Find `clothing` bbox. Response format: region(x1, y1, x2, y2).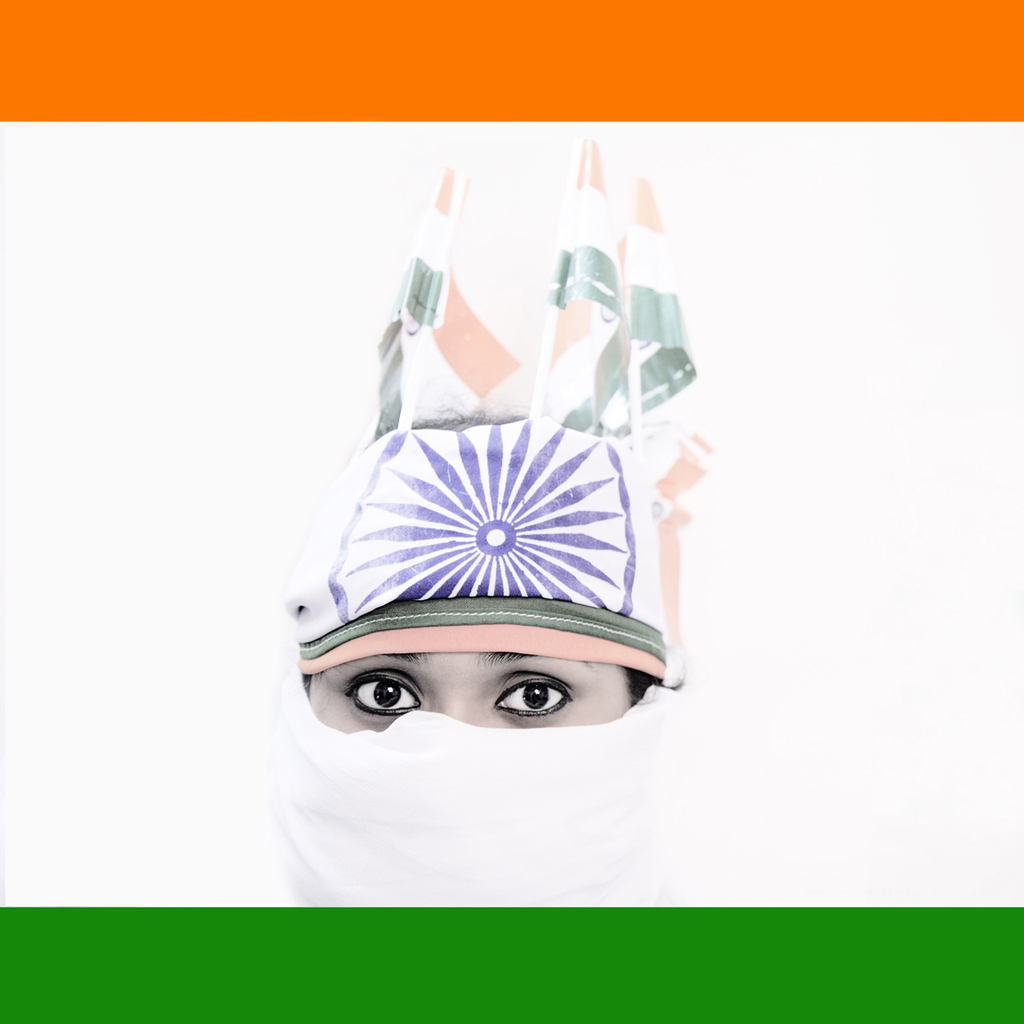
region(258, 413, 713, 917).
